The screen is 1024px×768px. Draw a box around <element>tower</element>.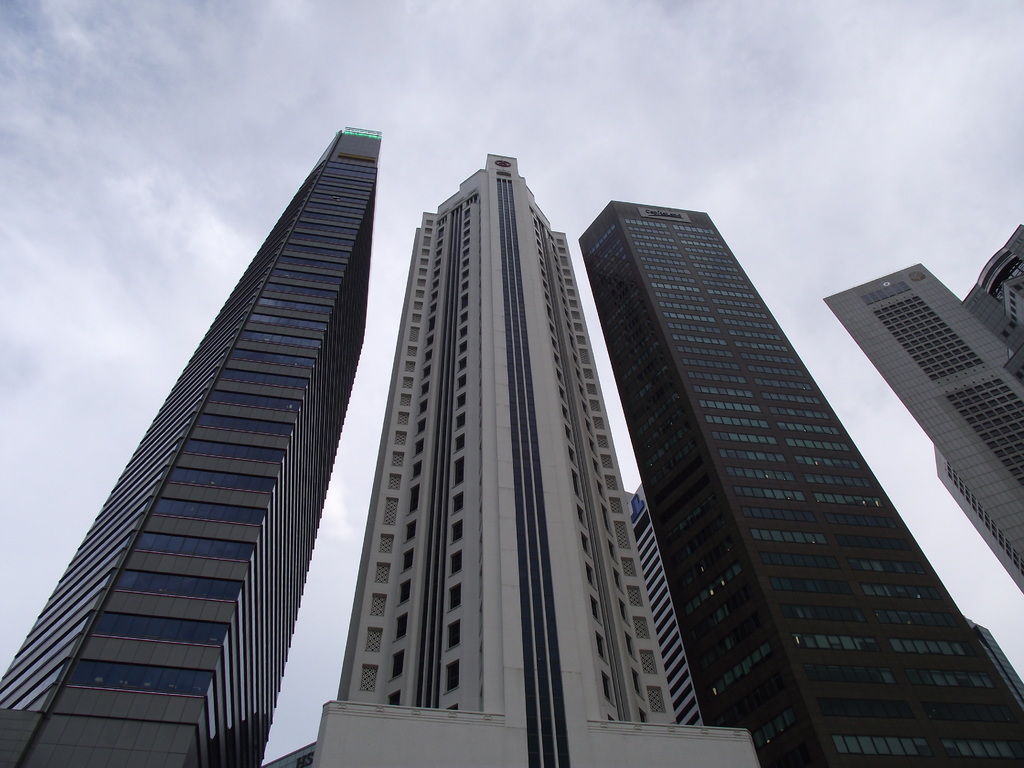
x1=579 y1=196 x2=1023 y2=767.
